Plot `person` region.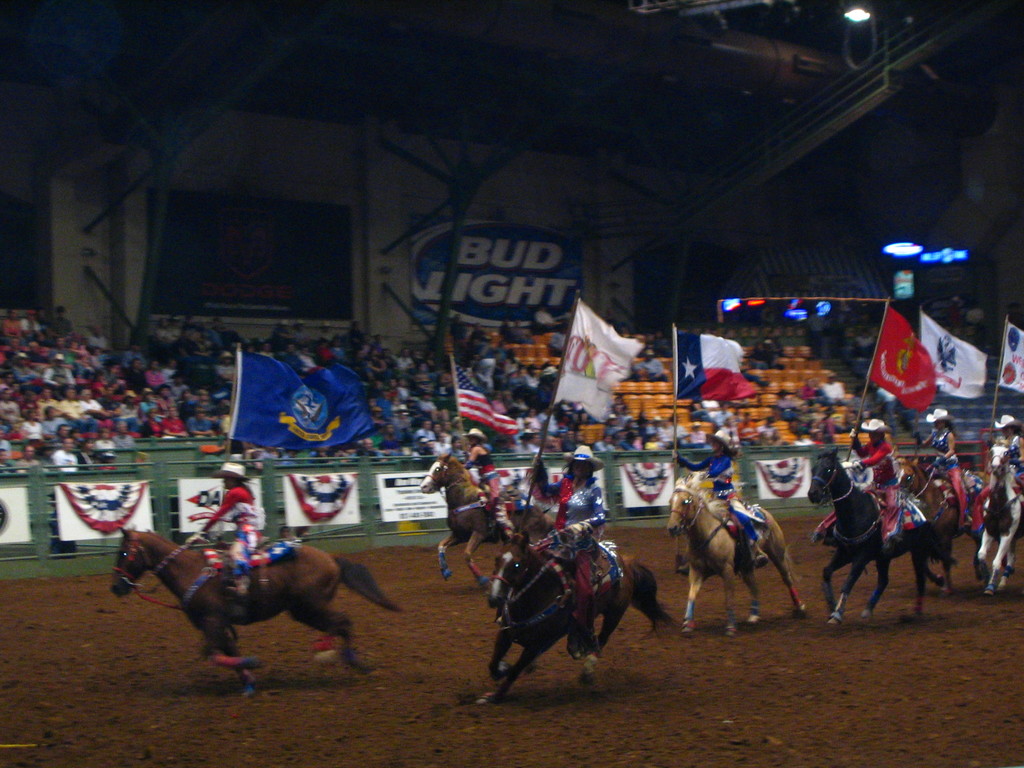
Plotted at bbox=(526, 445, 606, 657).
